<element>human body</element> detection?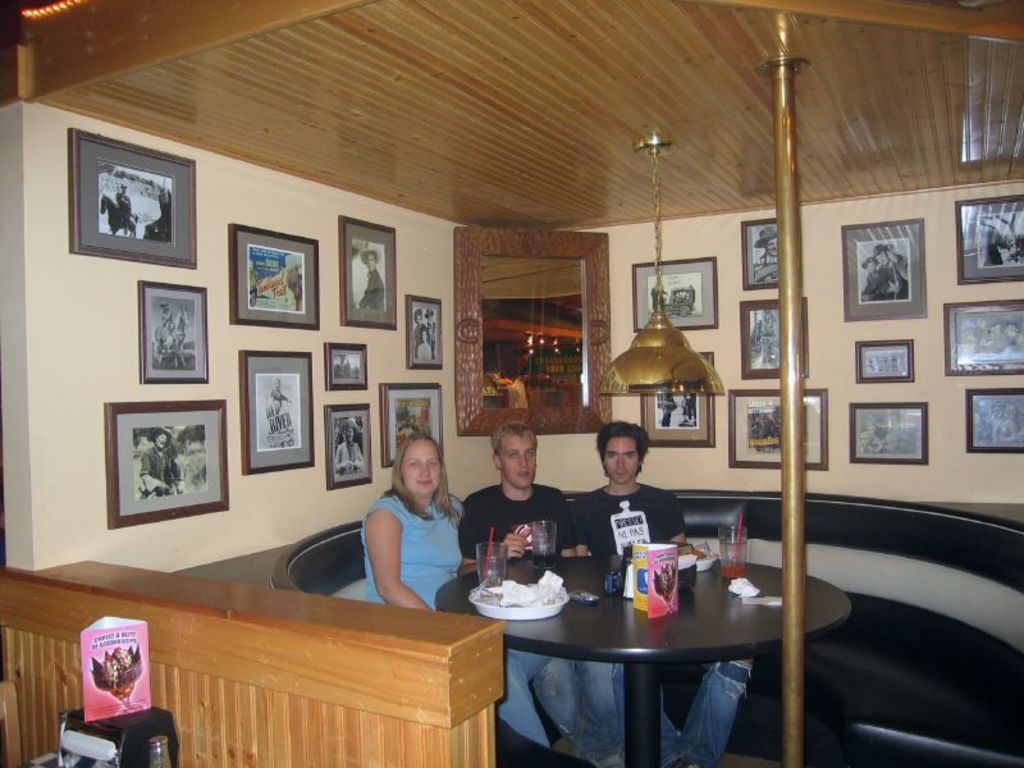
box=[563, 480, 754, 767]
